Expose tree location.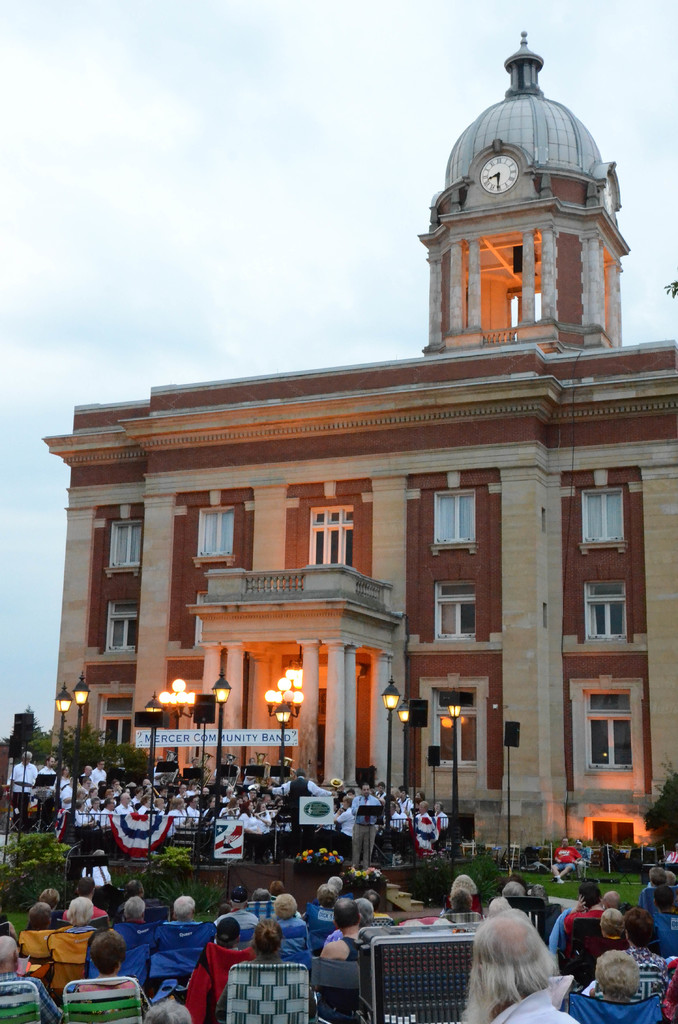
Exposed at (0,706,51,767).
